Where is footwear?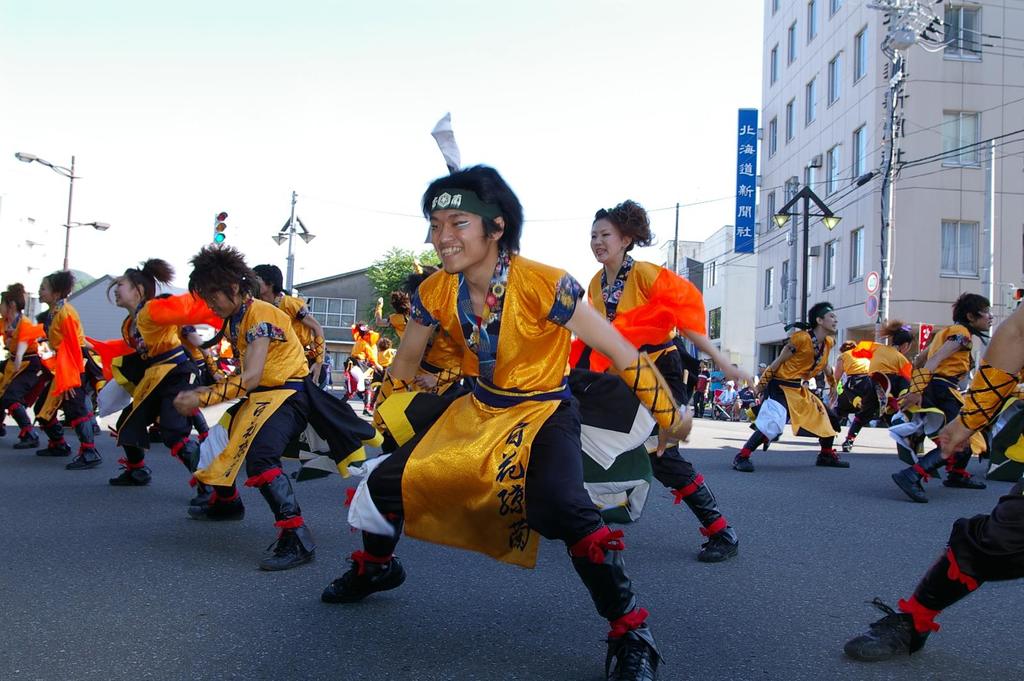
37/443/70/454.
